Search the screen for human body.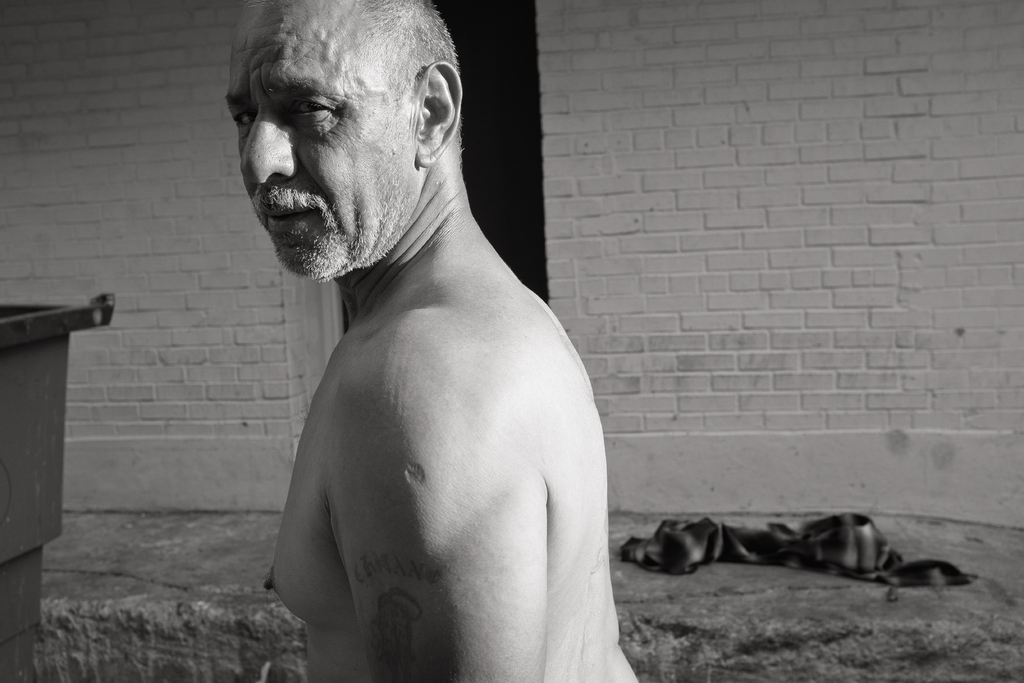
Found at pyautogui.locateOnScreen(225, 22, 636, 675).
